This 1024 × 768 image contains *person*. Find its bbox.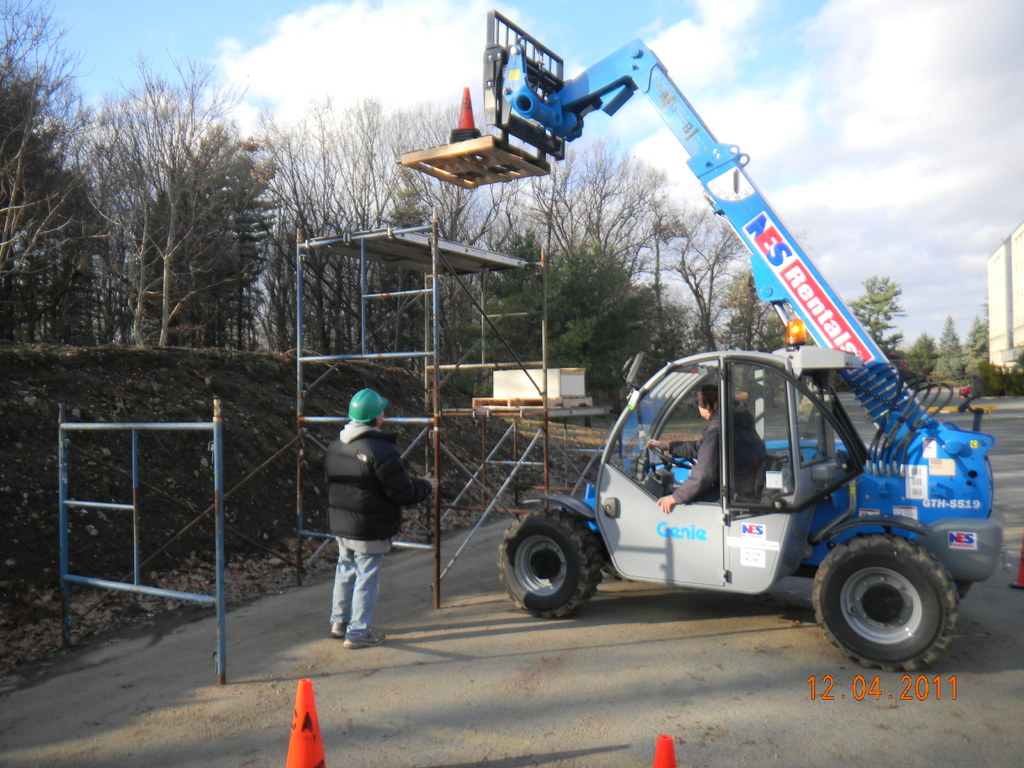
region(636, 388, 762, 522).
